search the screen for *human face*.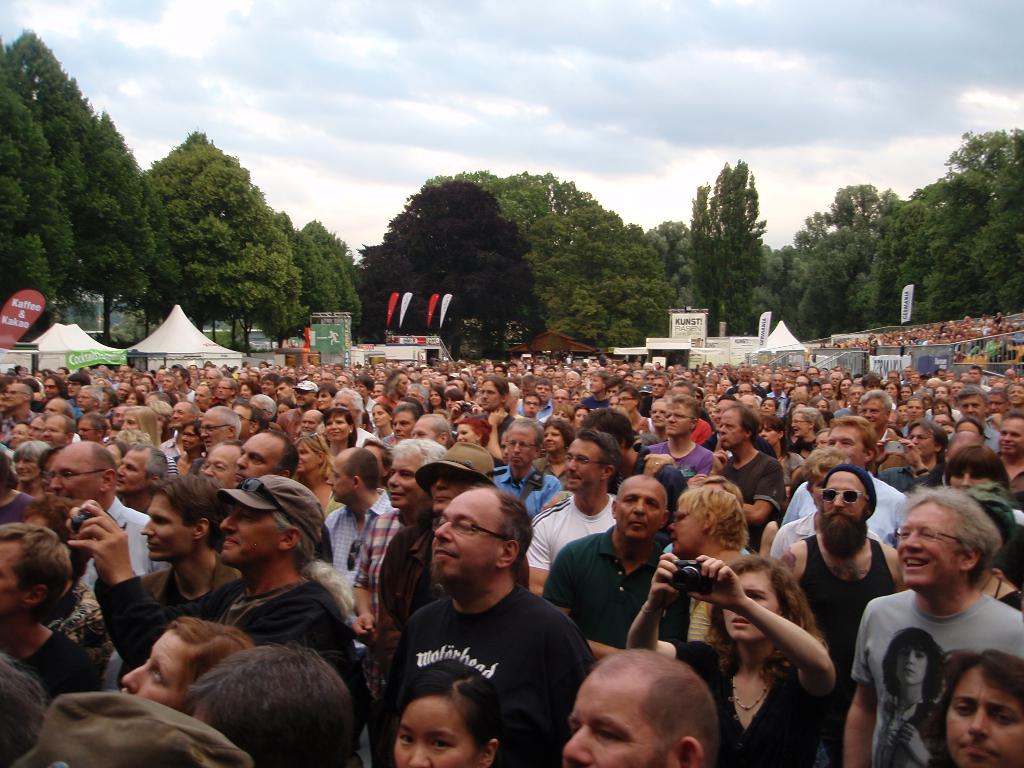
Found at locate(220, 508, 286, 568).
